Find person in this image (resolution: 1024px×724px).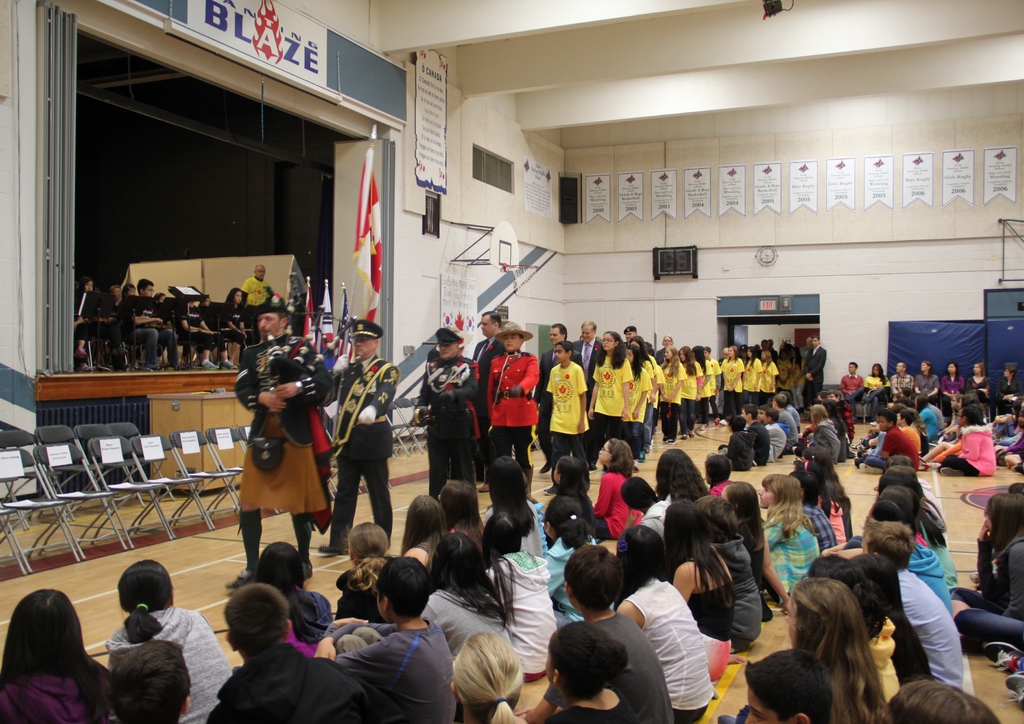
detection(227, 298, 333, 592).
